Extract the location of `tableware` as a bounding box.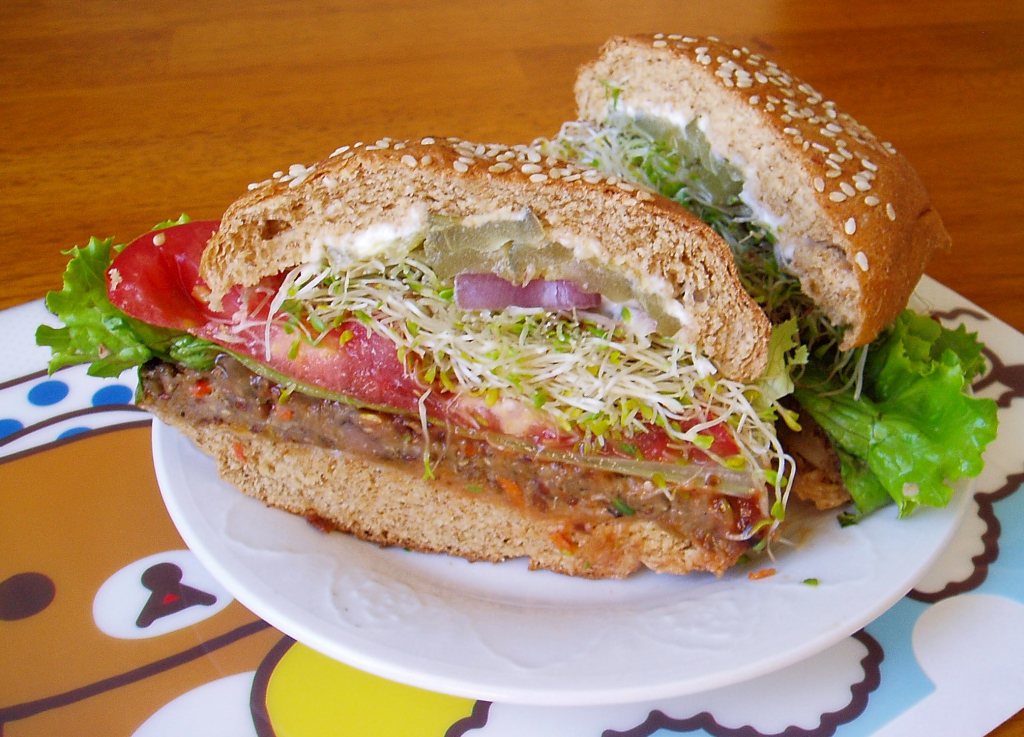
Rect(149, 403, 977, 712).
